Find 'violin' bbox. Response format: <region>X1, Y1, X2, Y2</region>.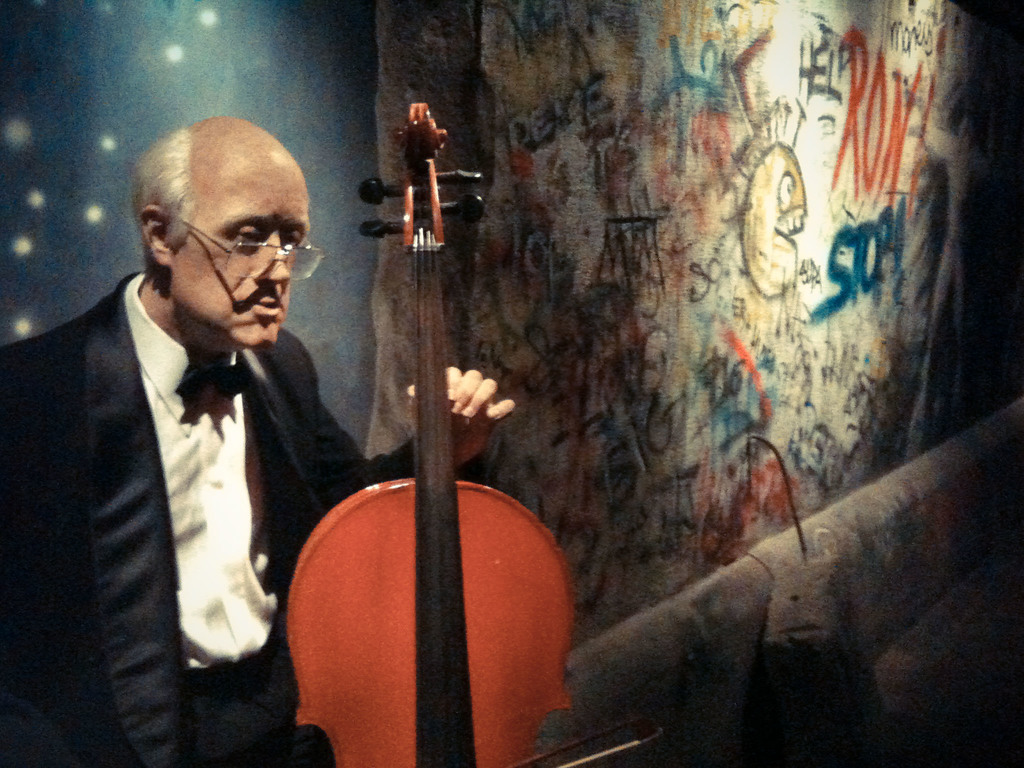
<region>277, 102, 664, 767</region>.
